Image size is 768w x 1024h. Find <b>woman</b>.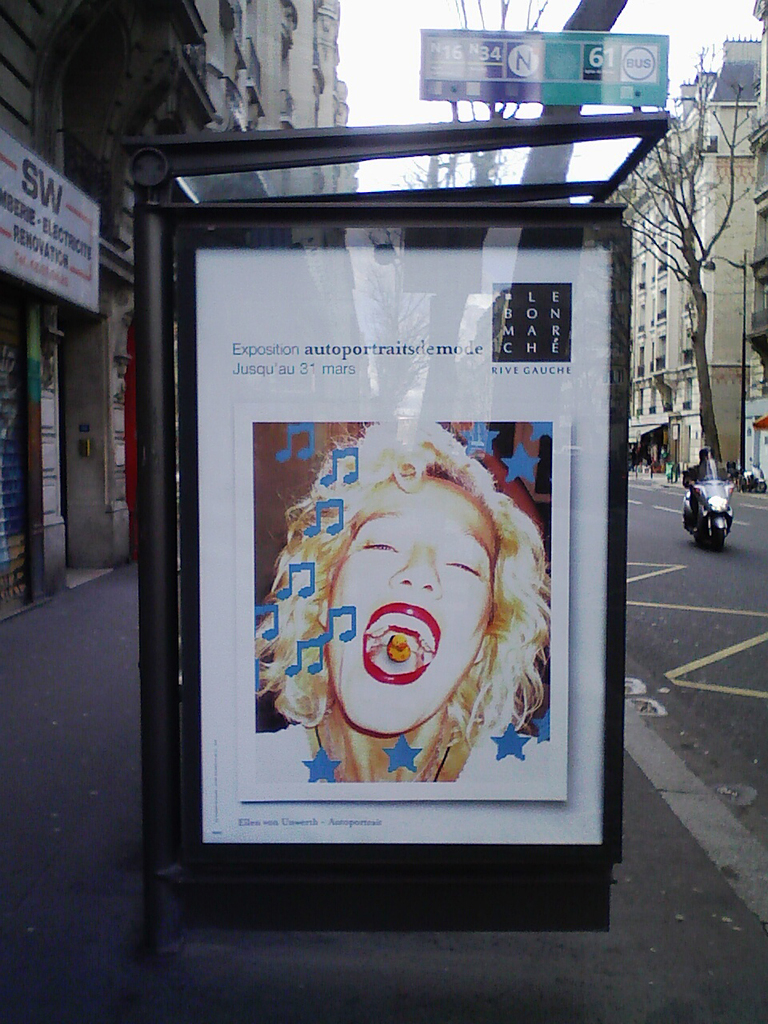
Rect(232, 410, 579, 803).
